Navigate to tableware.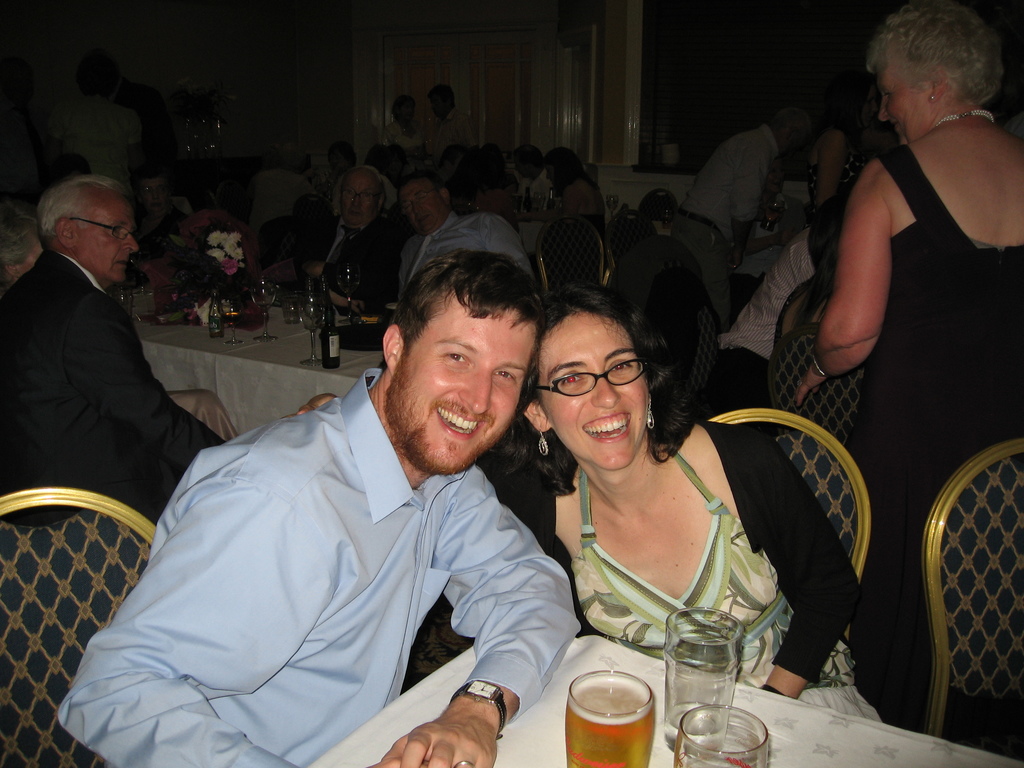
Navigation target: bbox=(760, 200, 787, 231).
